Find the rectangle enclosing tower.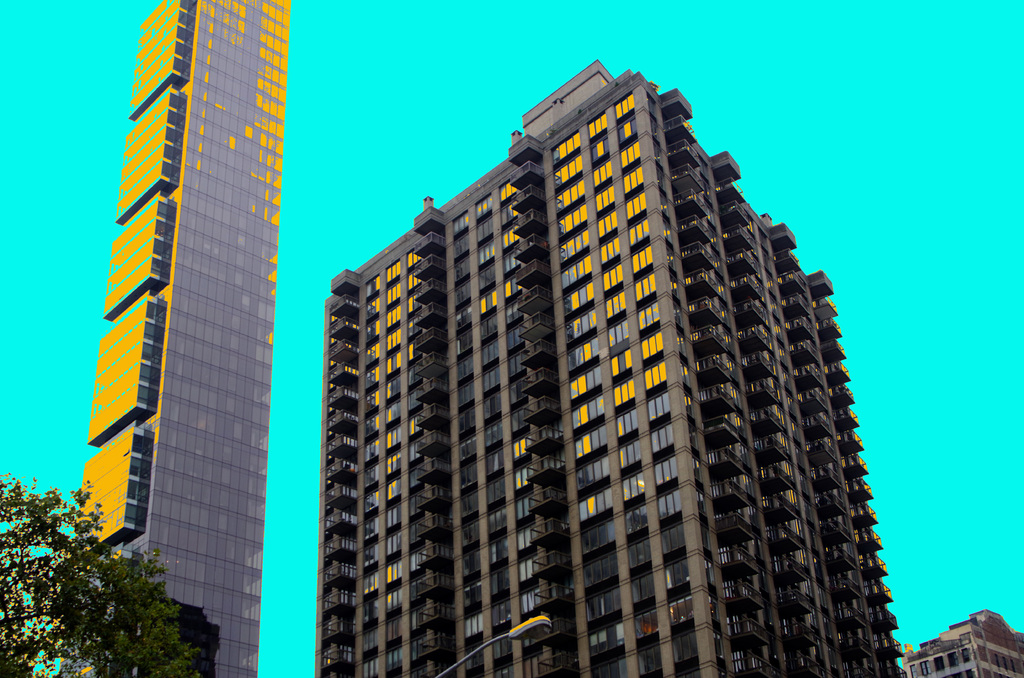
(304,58,909,675).
